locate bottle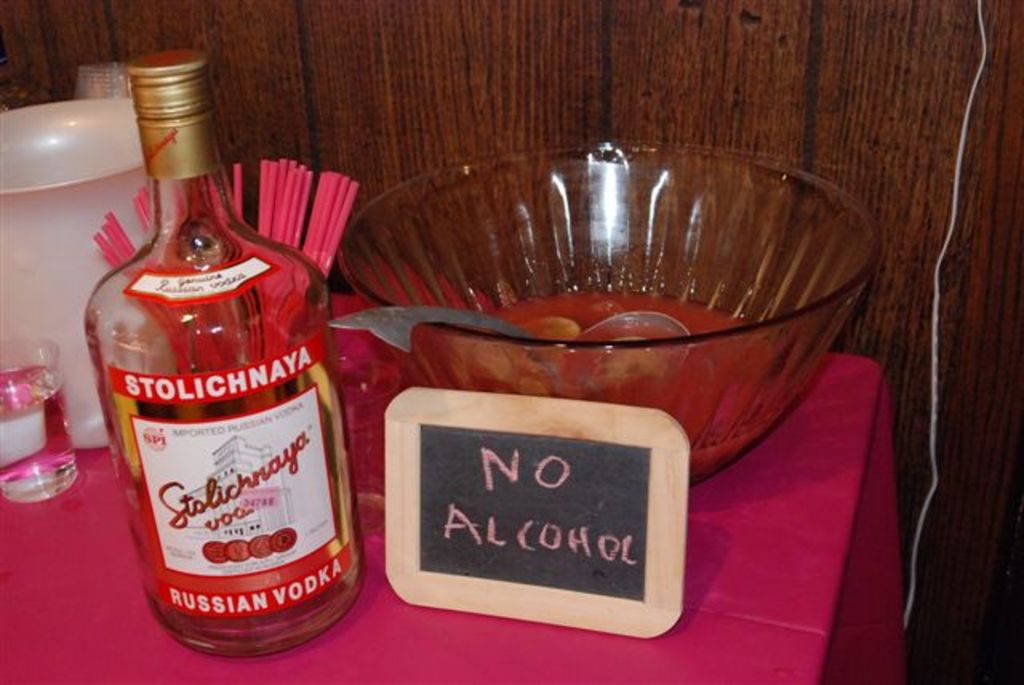
bbox=[85, 72, 350, 651]
